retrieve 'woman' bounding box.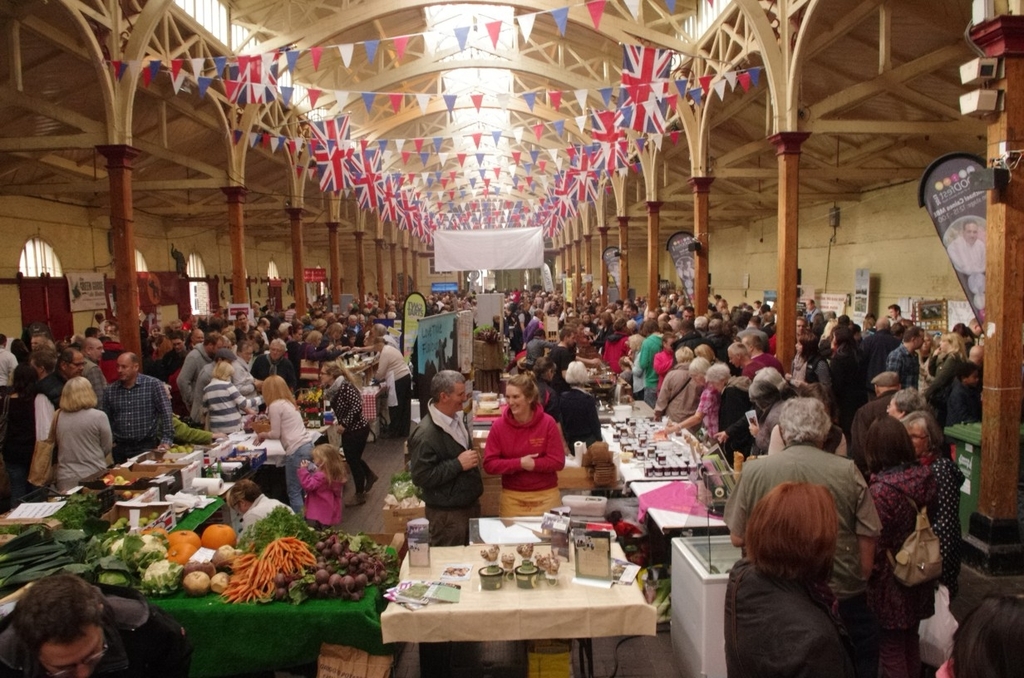
Bounding box: (x1=929, y1=328, x2=966, y2=408).
